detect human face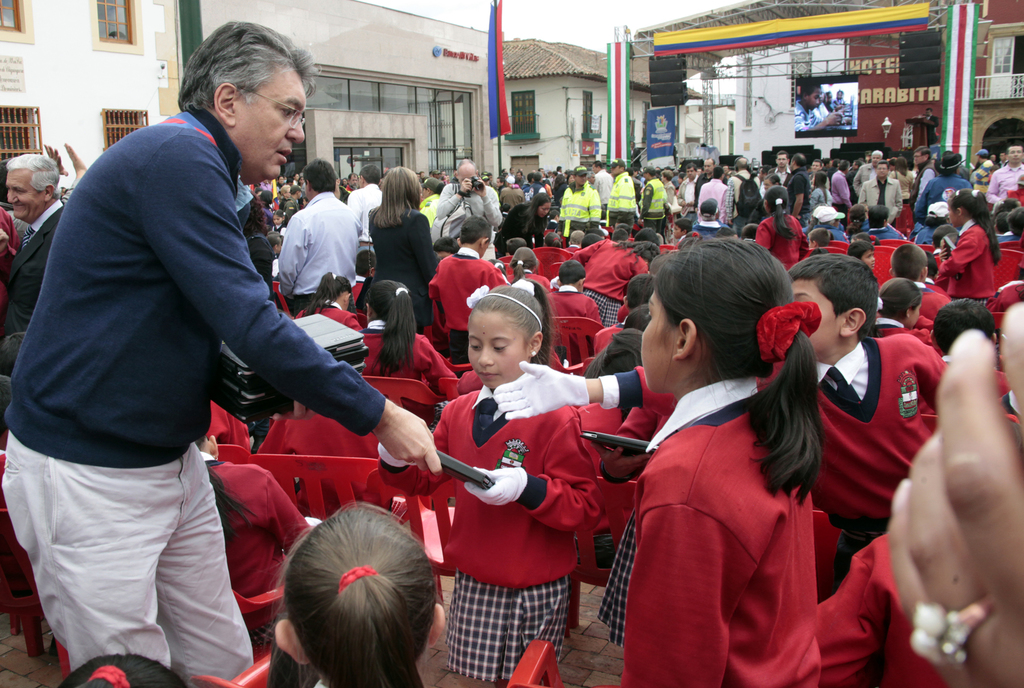
<box>875,163,888,178</box>
